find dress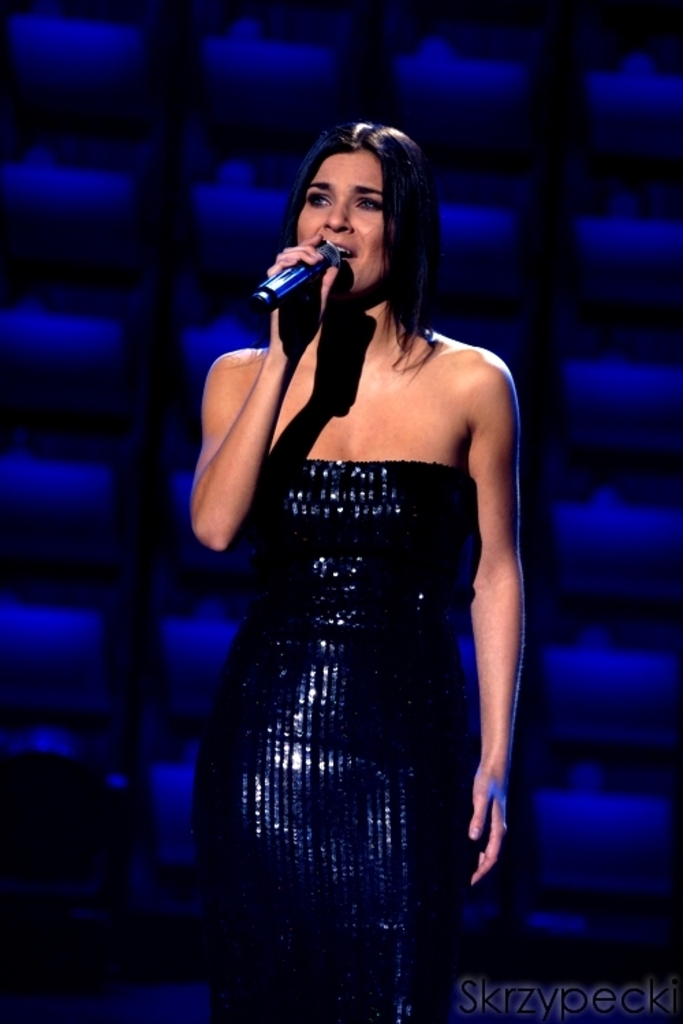
(197, 456, 469, 1023)
